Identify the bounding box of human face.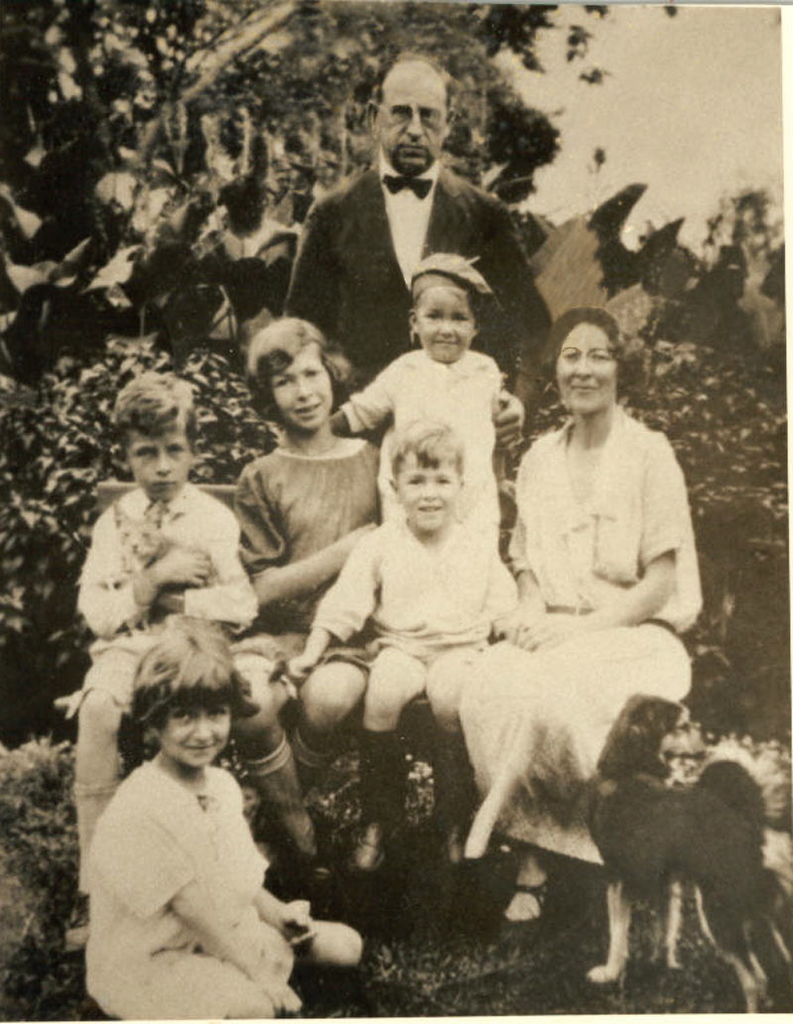
[267,345,335,433].
